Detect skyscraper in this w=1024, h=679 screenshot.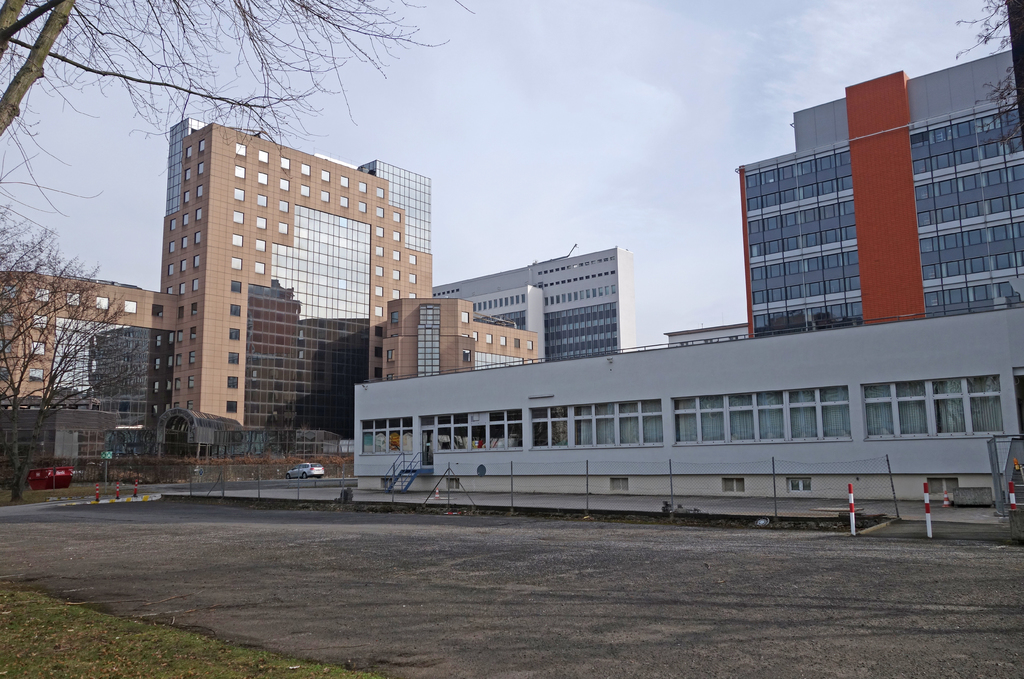
Detection: crop(742, 71, 1023, 333).
